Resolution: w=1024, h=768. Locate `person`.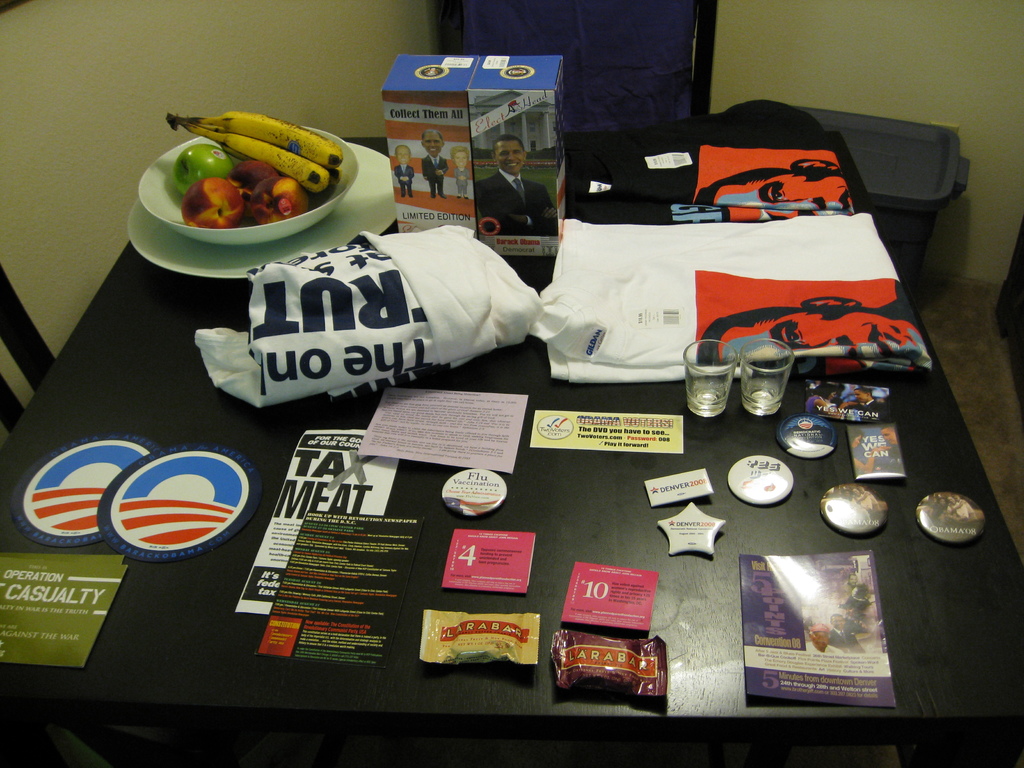
{"left": 420, "top": 124, "right": 448, "bottom": 197}.
